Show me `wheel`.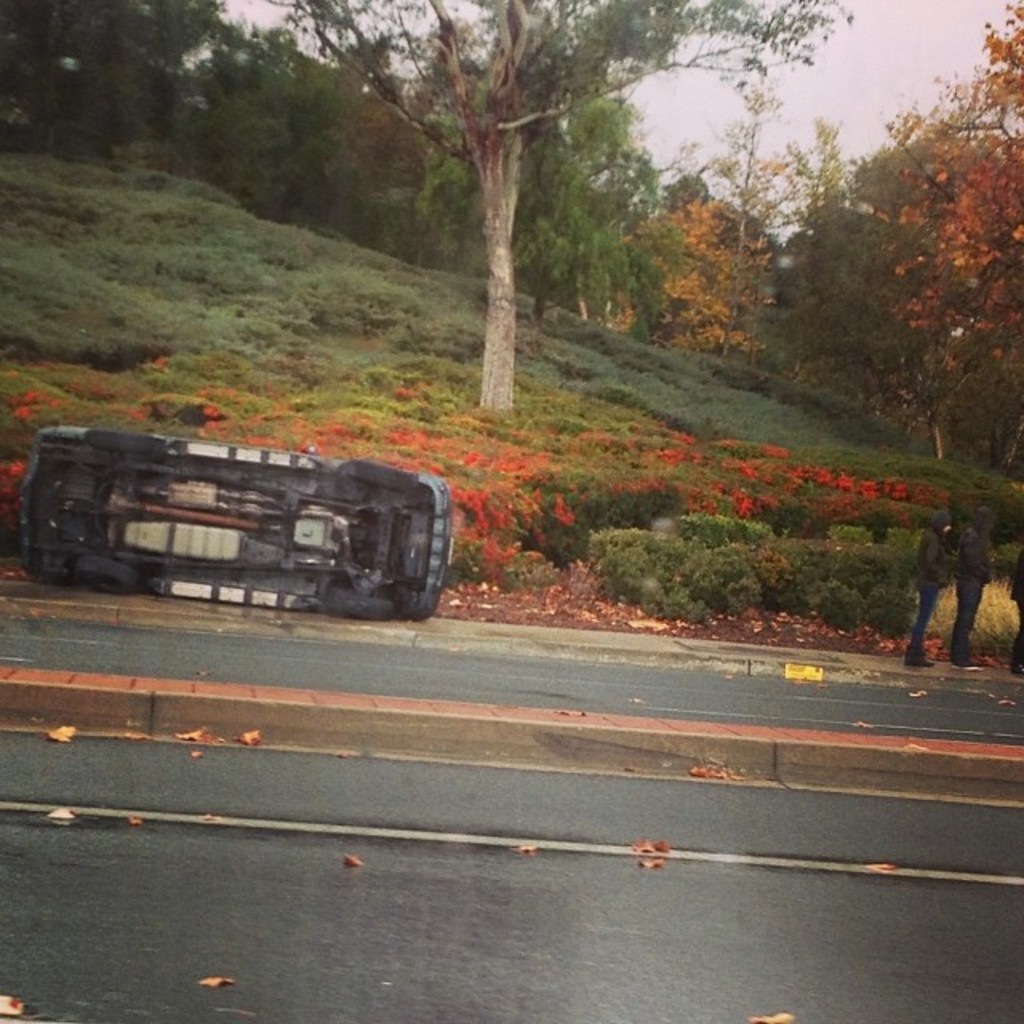
`wheel` is here: x1=82, y1=432, x2=170, y2=454.
